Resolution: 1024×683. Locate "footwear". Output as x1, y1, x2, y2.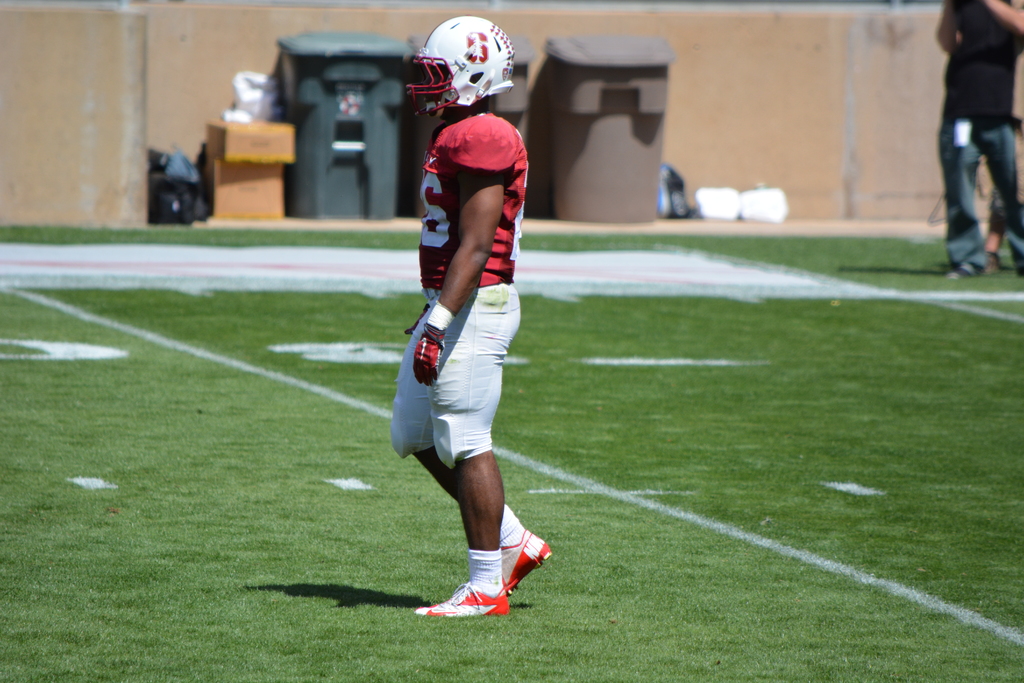
984, 252, 1004, 272.
